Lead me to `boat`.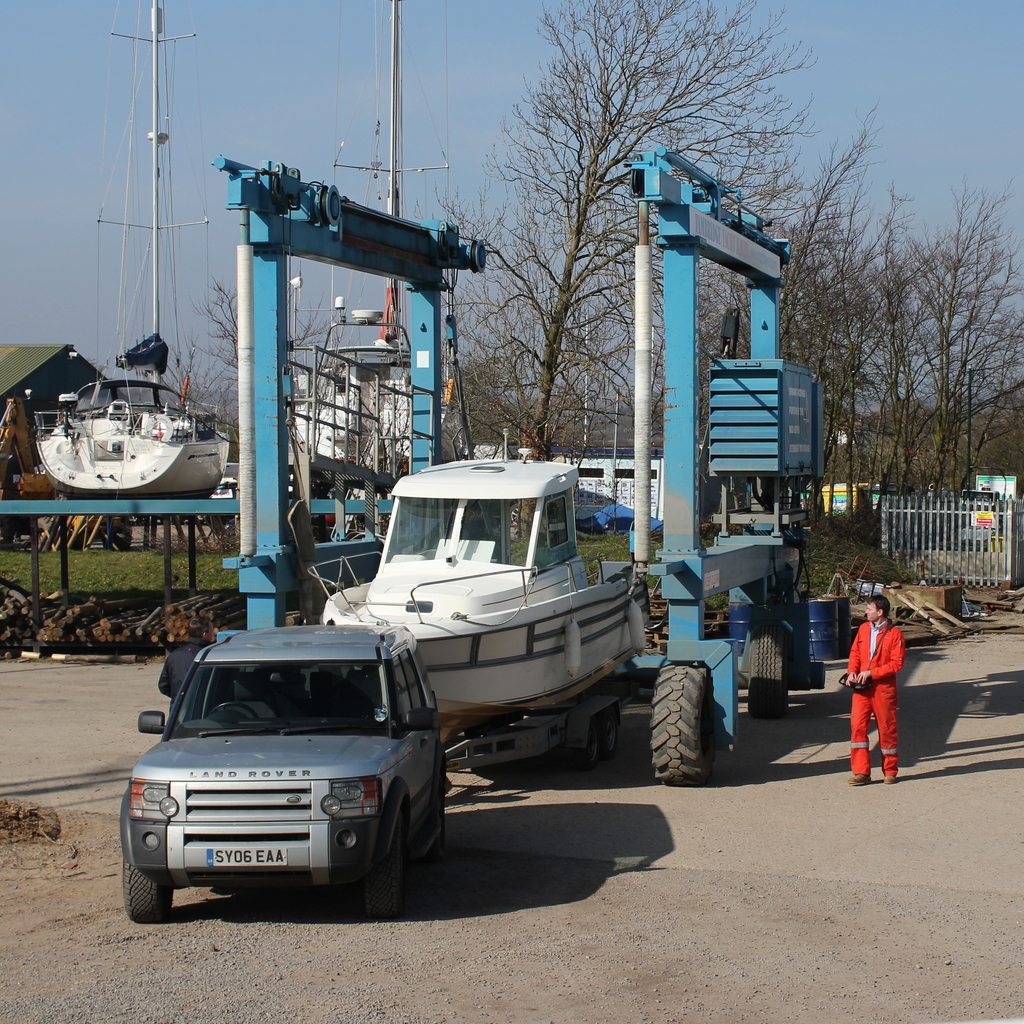
Lead to bbox=(293, 0, 440, 496).
